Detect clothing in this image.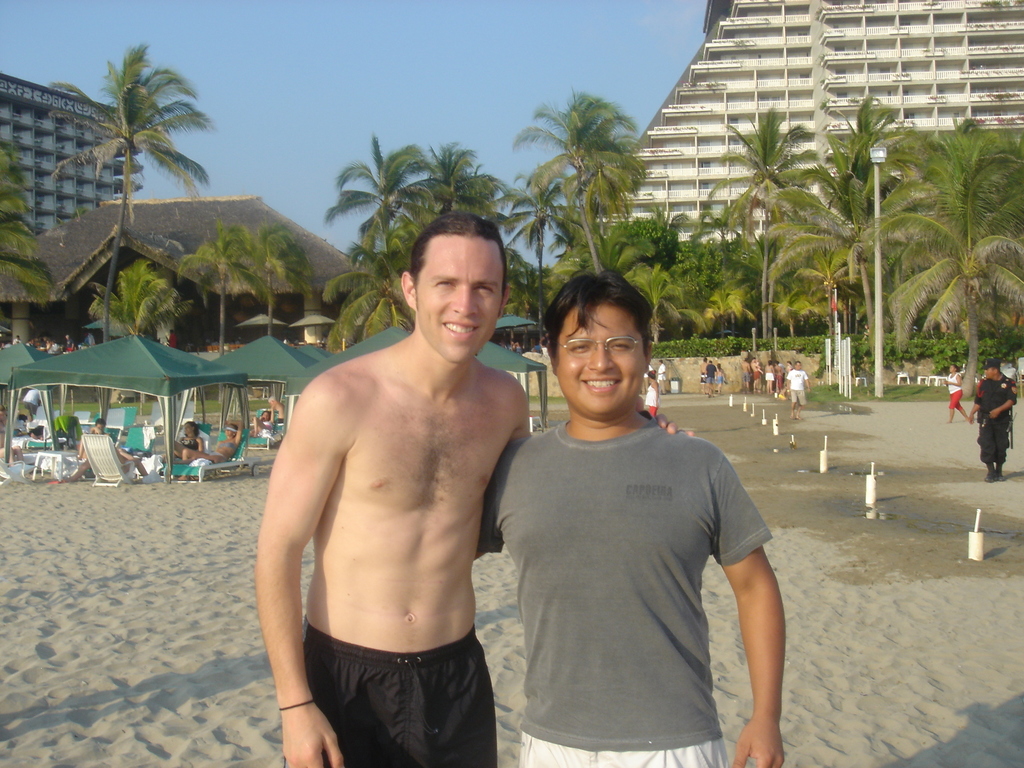
Detection: region(489, 373, 780, 746).
